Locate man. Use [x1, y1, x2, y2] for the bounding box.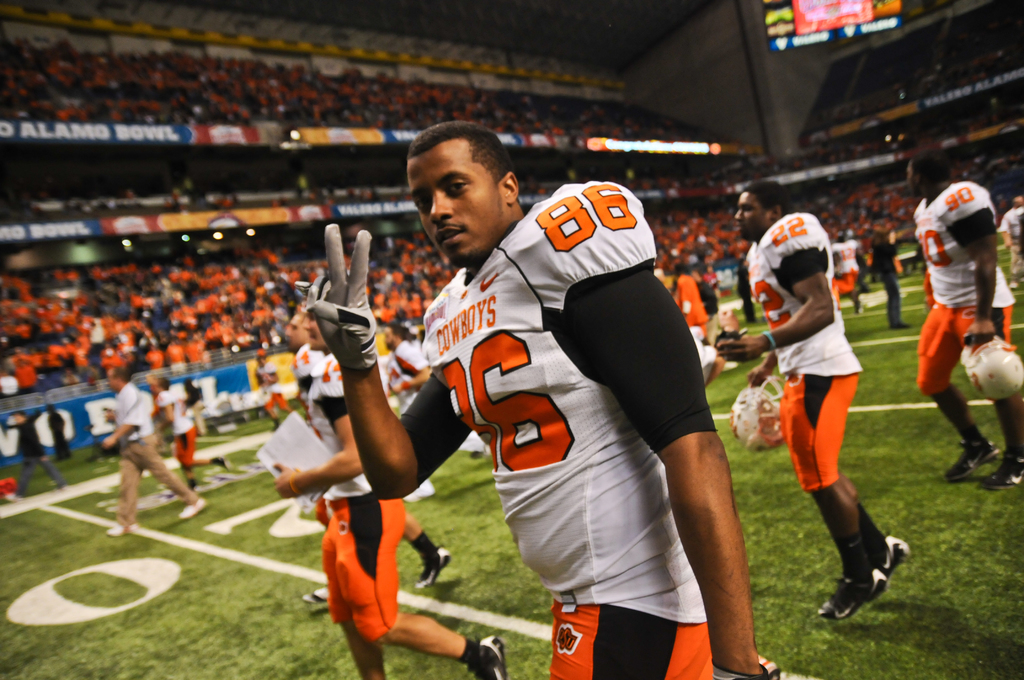
[832, 236, 865, 316].
